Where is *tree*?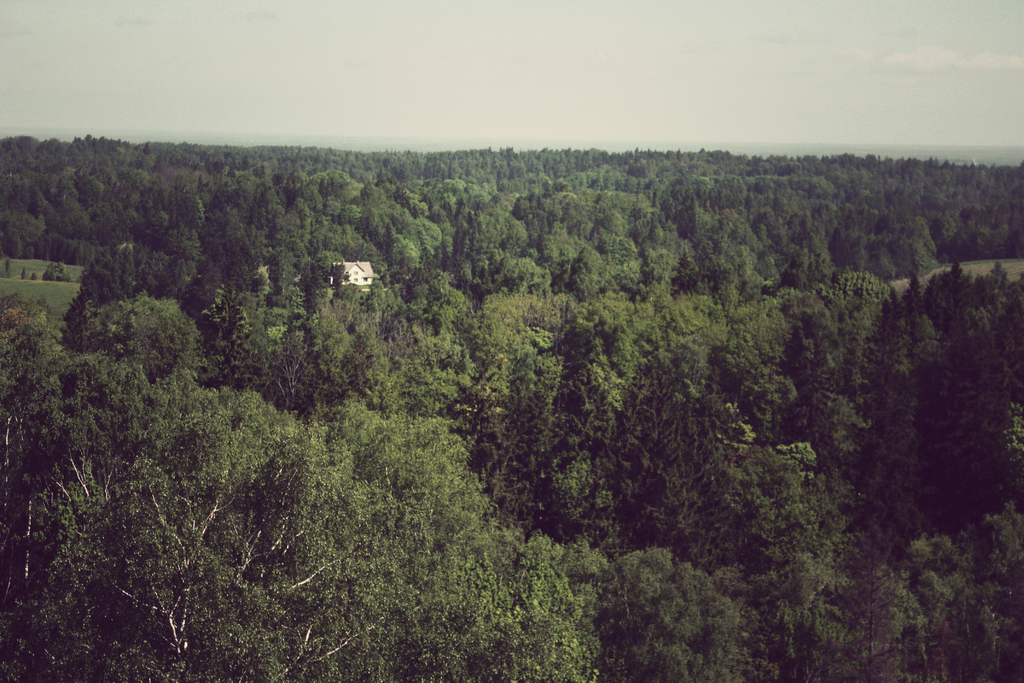
{"left": 55, "top": 272, "right": 202, "bottom": 393}.
